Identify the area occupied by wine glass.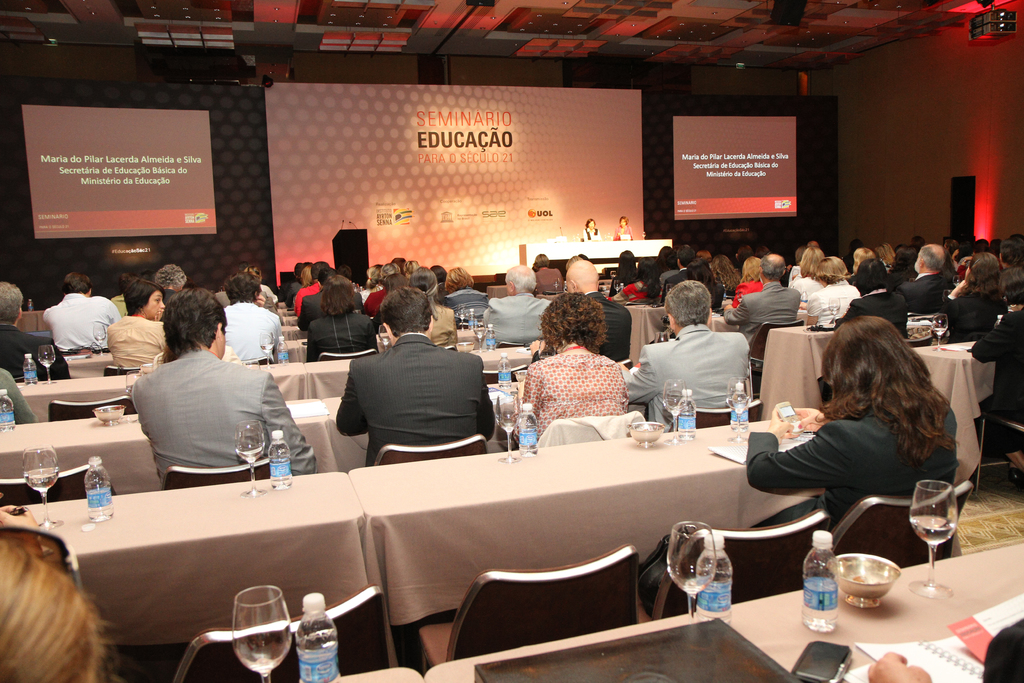
Area: locate(239, 416, 268, 493).
